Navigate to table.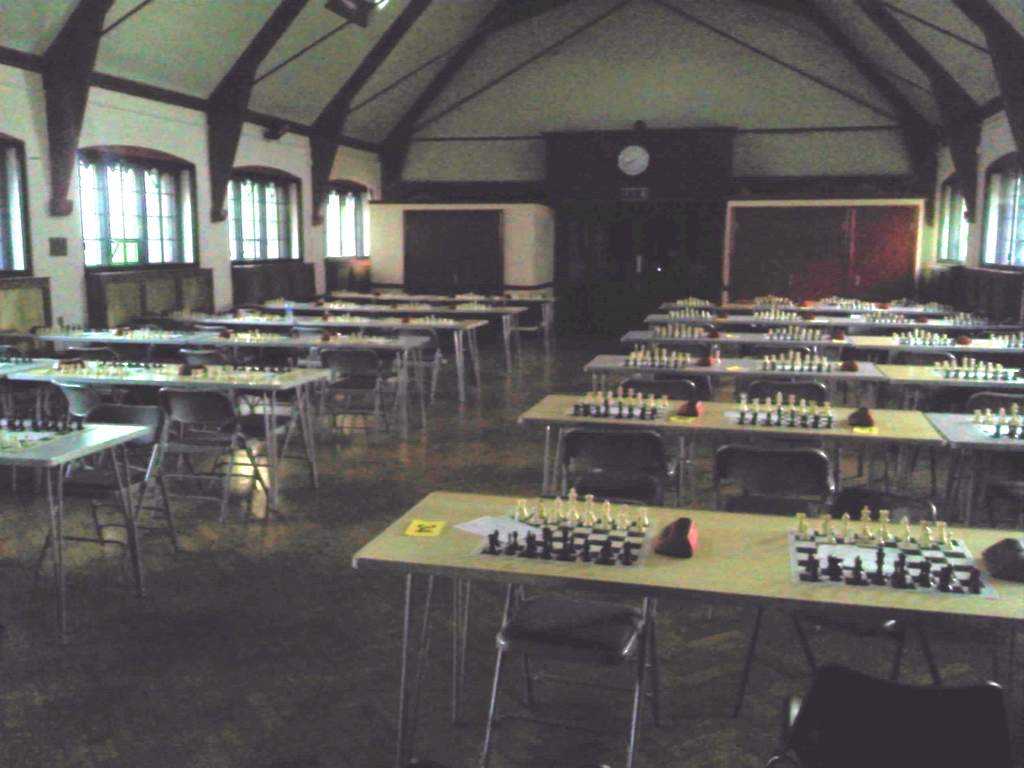
Navigation target: x1=591 y1=346 x2=1023 y2=410.
